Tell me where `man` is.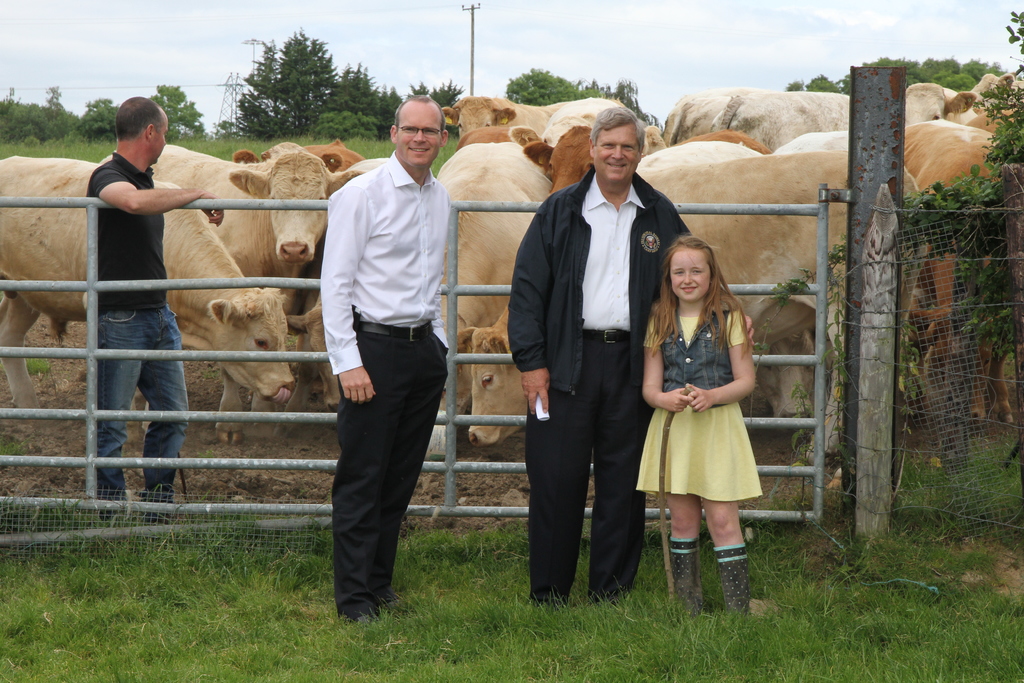
`man` is at 506 104 760 607.
